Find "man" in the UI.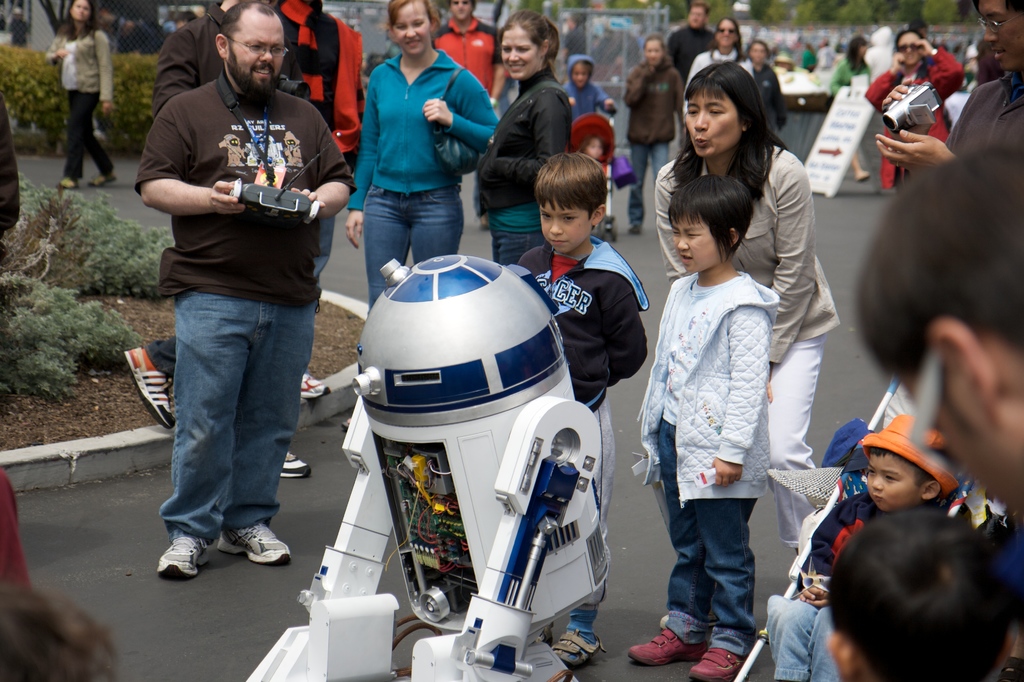
UI element at locate(430, 0, 509, 233).
